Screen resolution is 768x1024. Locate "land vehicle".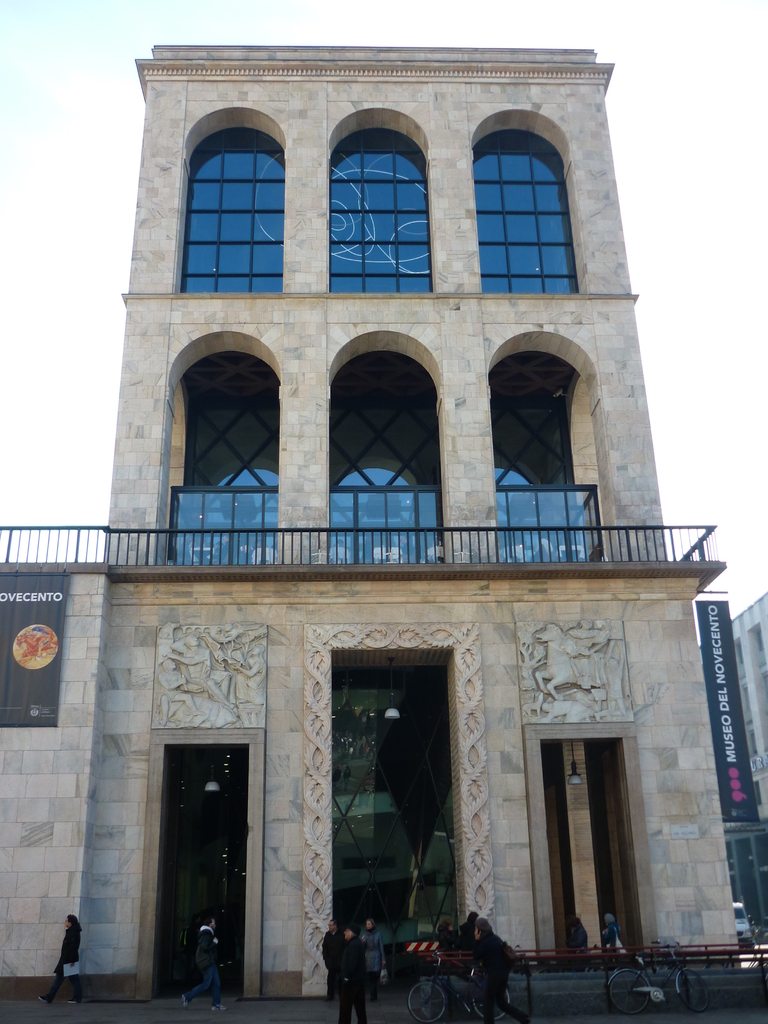
733/901/754/957.
